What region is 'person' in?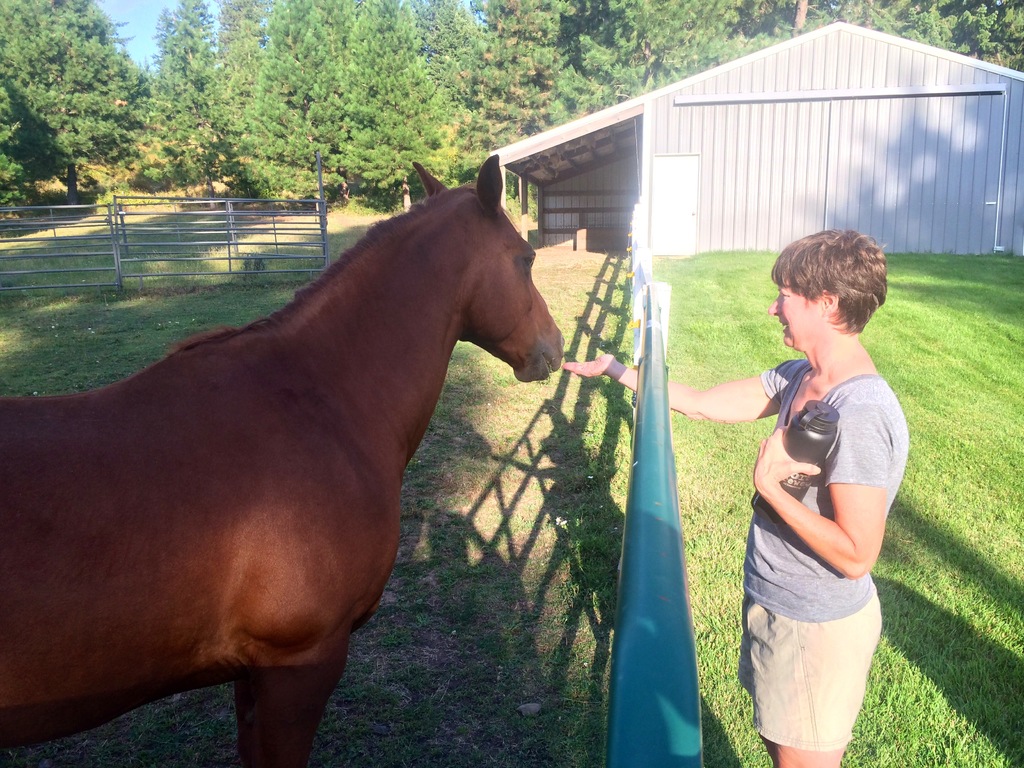
BBox(563, 225, 908, 767).
